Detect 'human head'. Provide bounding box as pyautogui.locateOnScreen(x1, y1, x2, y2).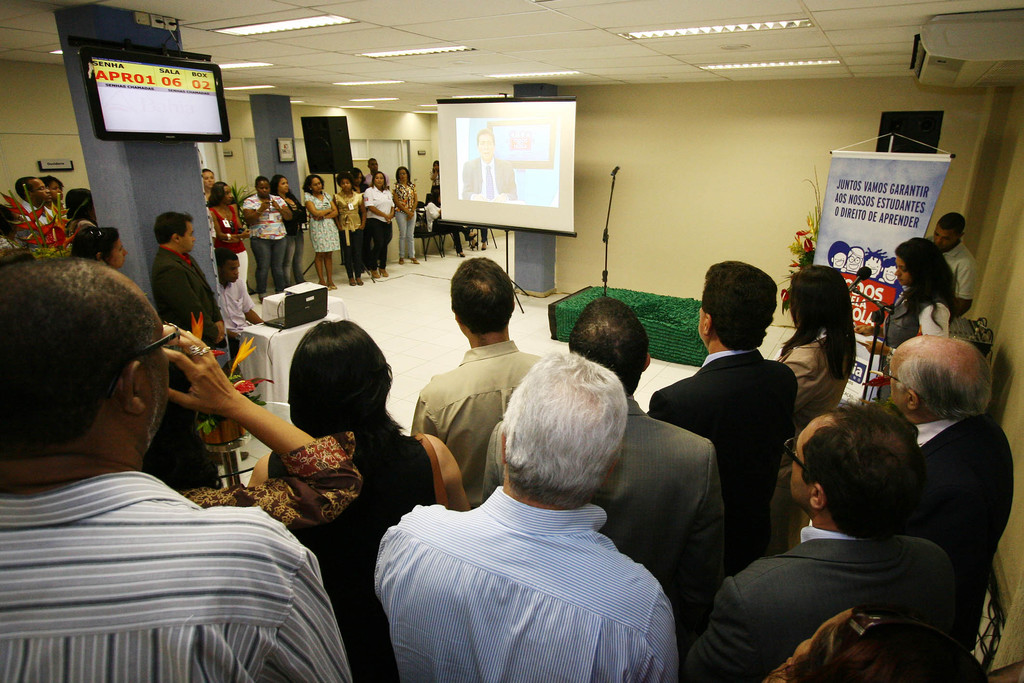
pyautogui.locateOnScreen(454, 257, 517, 336).
